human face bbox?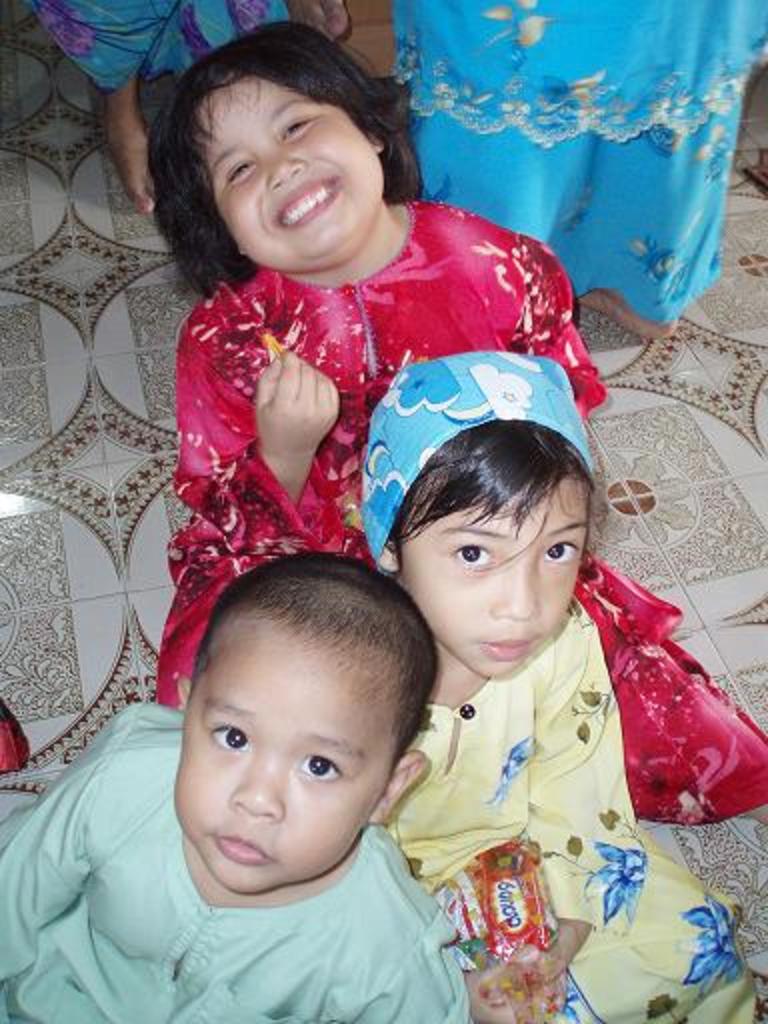
box=[404, 480, 586, 678]
